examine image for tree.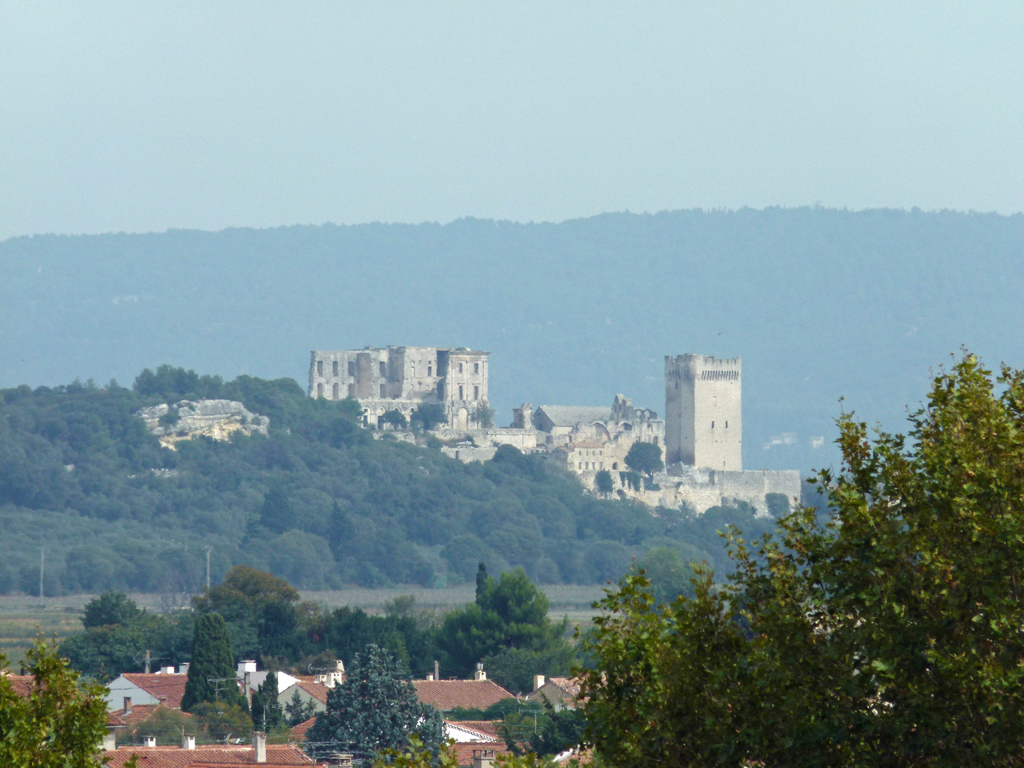
Examination result: <bbox>257, 478, 343, 531</bbox>.
